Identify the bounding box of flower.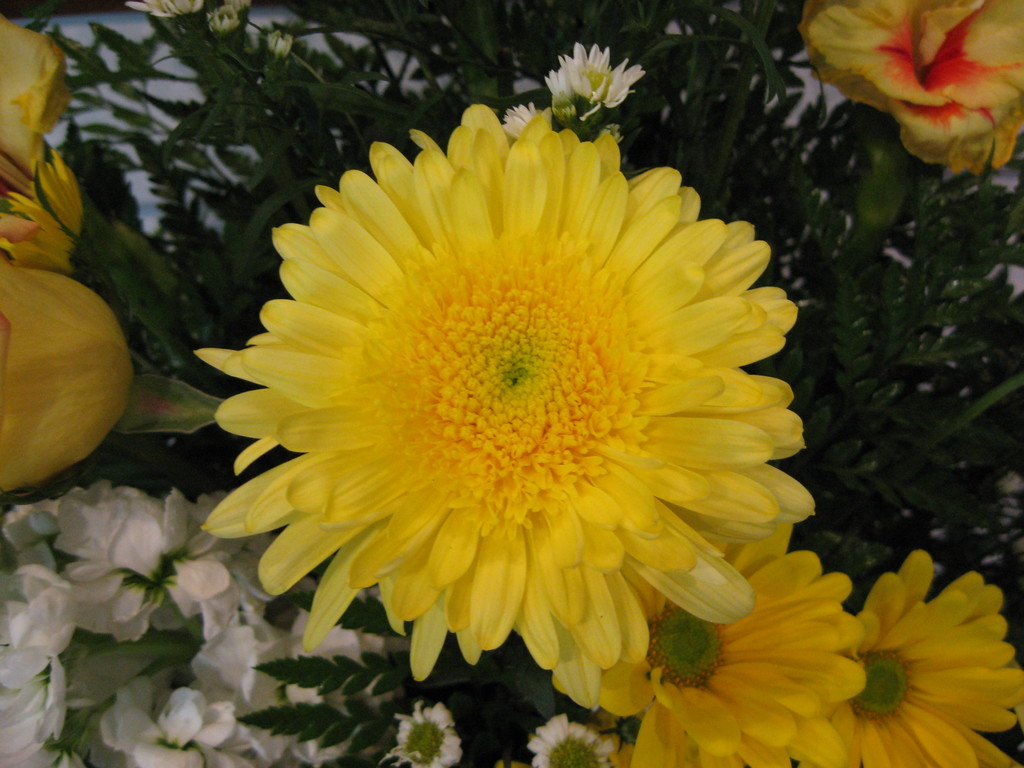
rect(0, 254, 138, 496).
